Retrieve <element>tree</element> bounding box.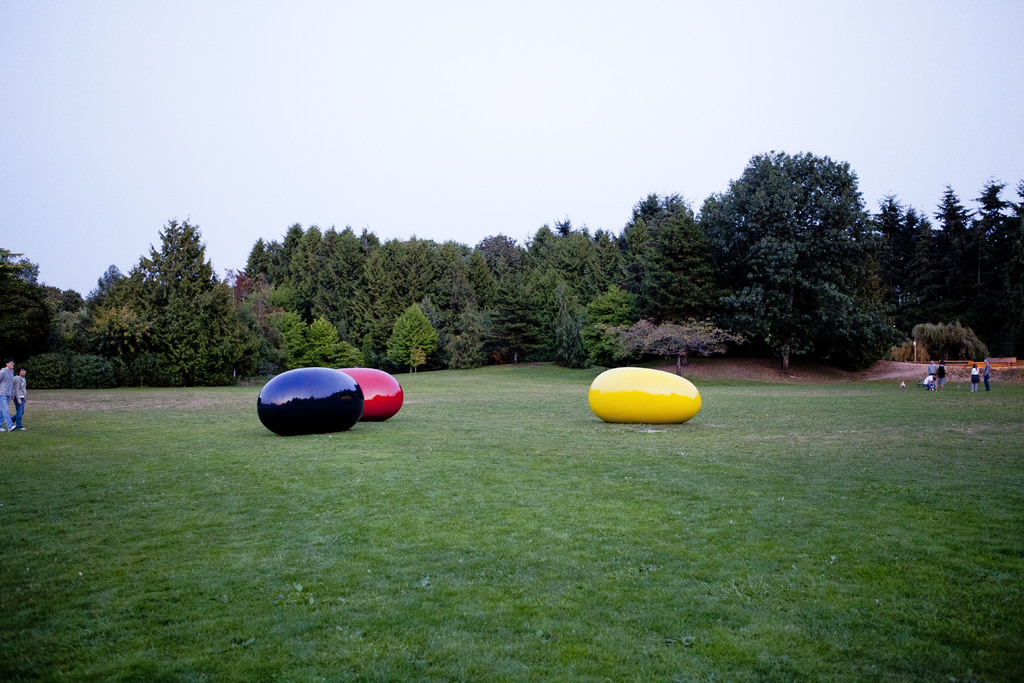
Bounding box: bbox=[914, 311, 990, 377].
